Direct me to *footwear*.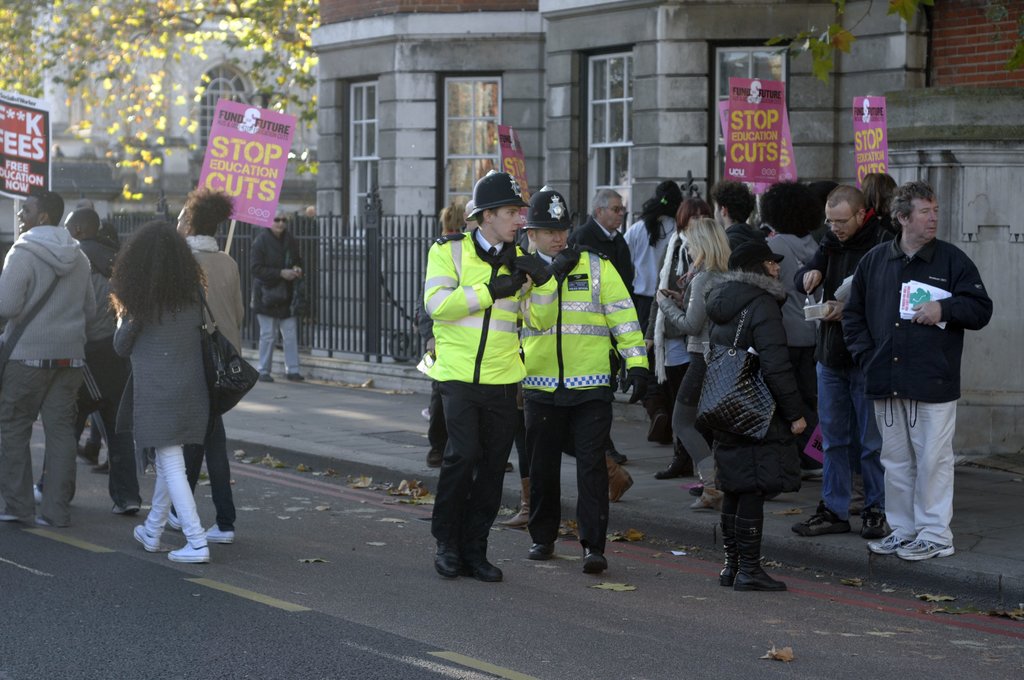
Direction: bbox=(867, 531, 911, 554).
